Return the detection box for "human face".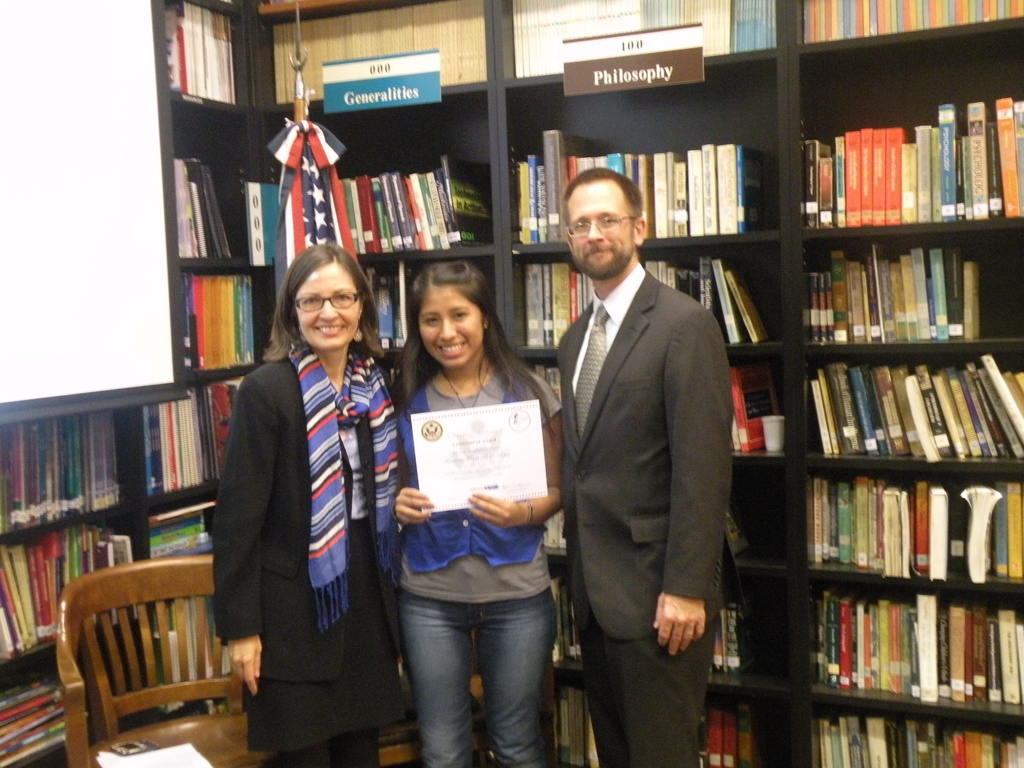
(left=569, top=183, right=631, bottom=278).
